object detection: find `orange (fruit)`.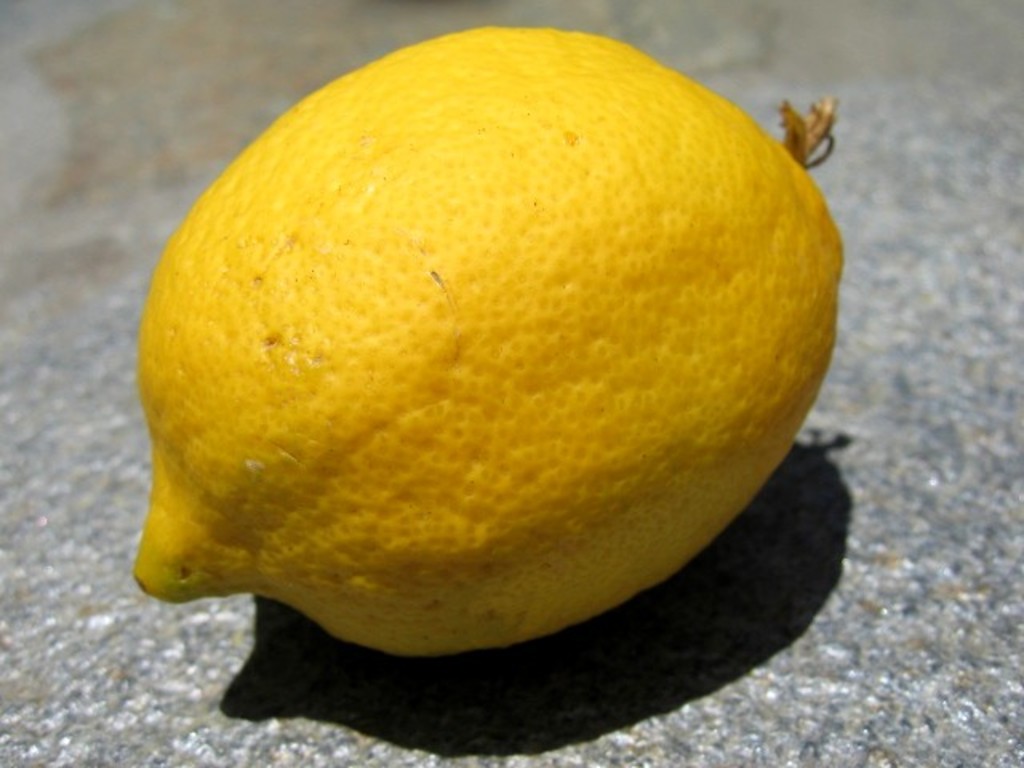
bbox(141, 18, 837, 653).
